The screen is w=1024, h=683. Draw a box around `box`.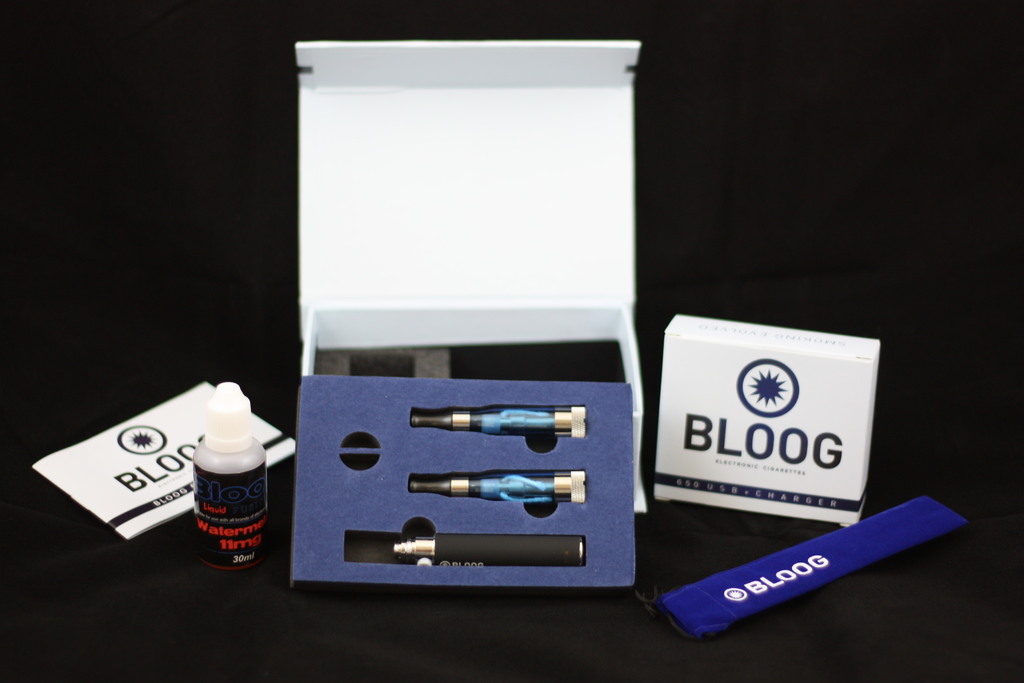
{"left": 638, "top": 325, "right": 906, "bottom": 572}.
